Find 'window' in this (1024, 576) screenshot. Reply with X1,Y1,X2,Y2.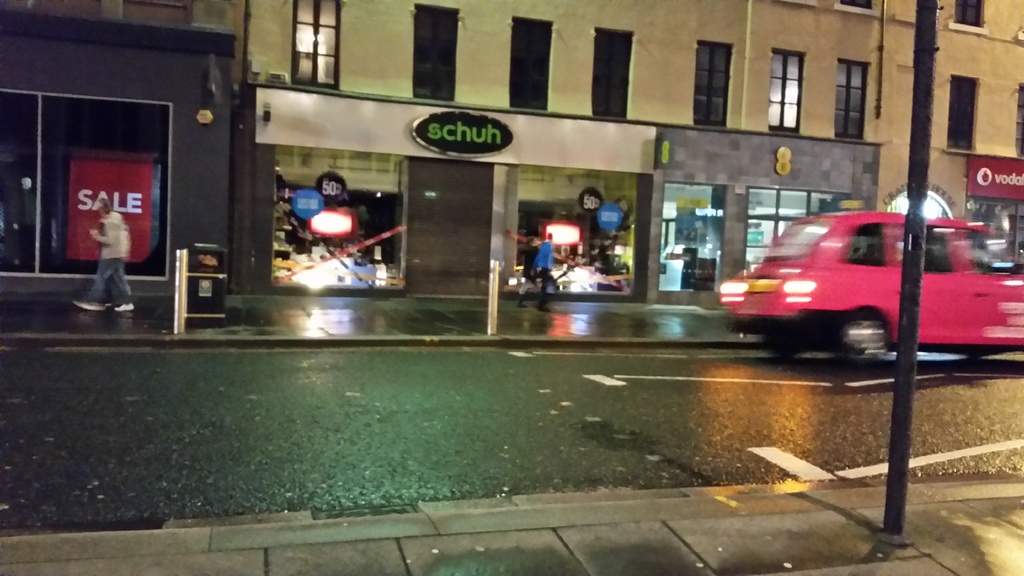
282,0,342,95.
